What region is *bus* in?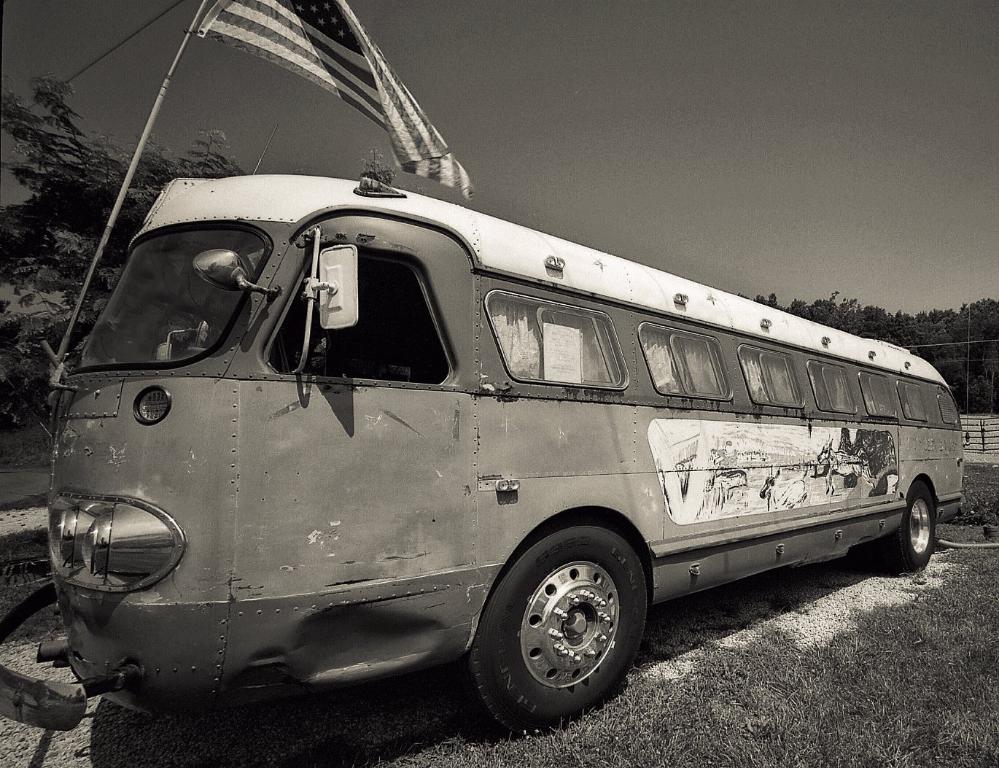
<region>0, 163, 974, 732</region>.
